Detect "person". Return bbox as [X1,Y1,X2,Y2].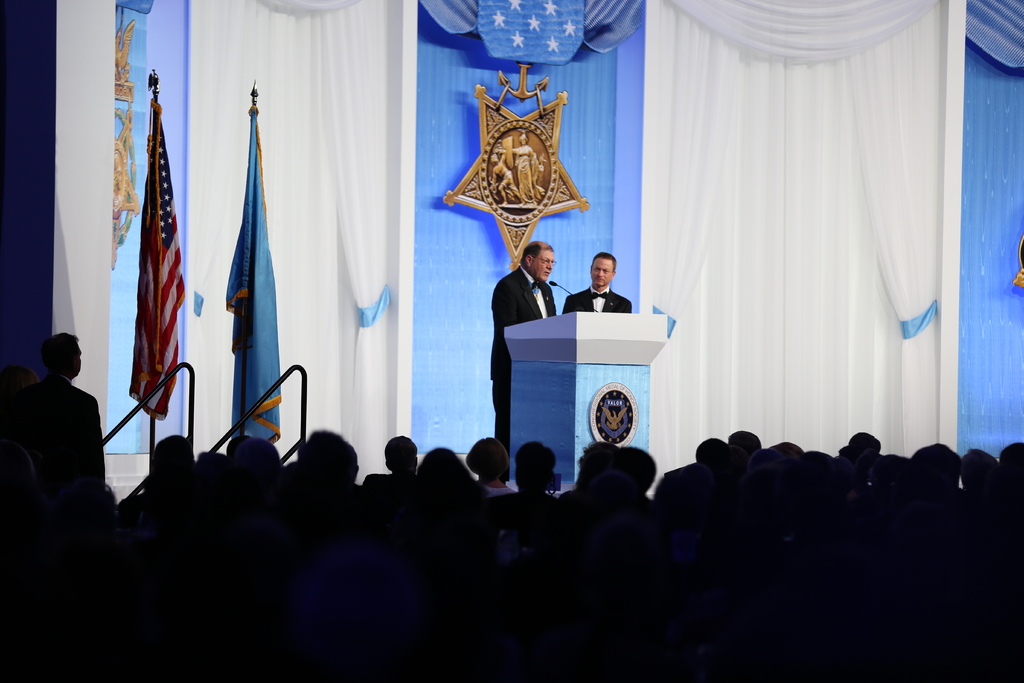
[564,252,630,315].
